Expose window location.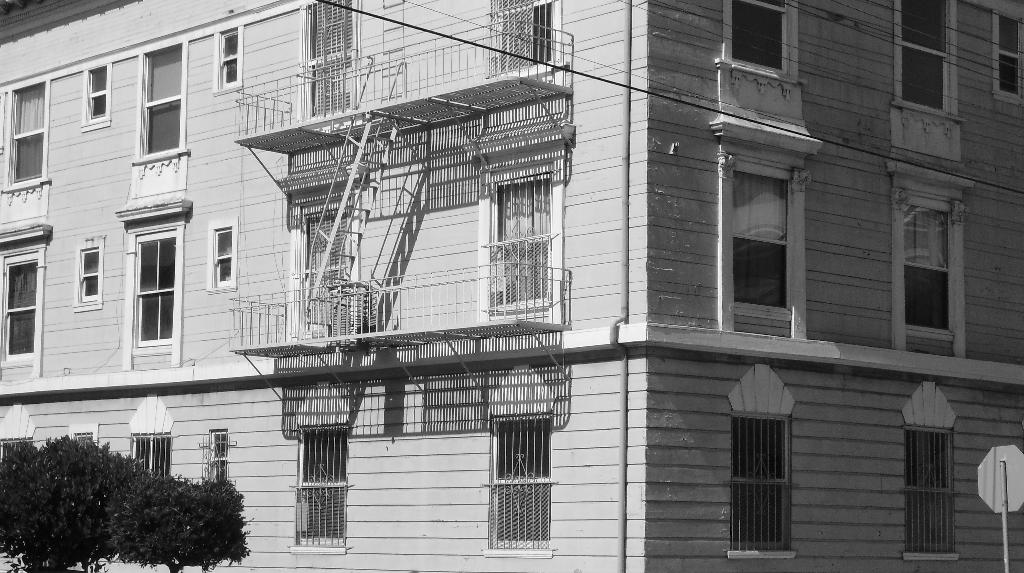
Exposed at bbox=[136, 228, 175, 343].
